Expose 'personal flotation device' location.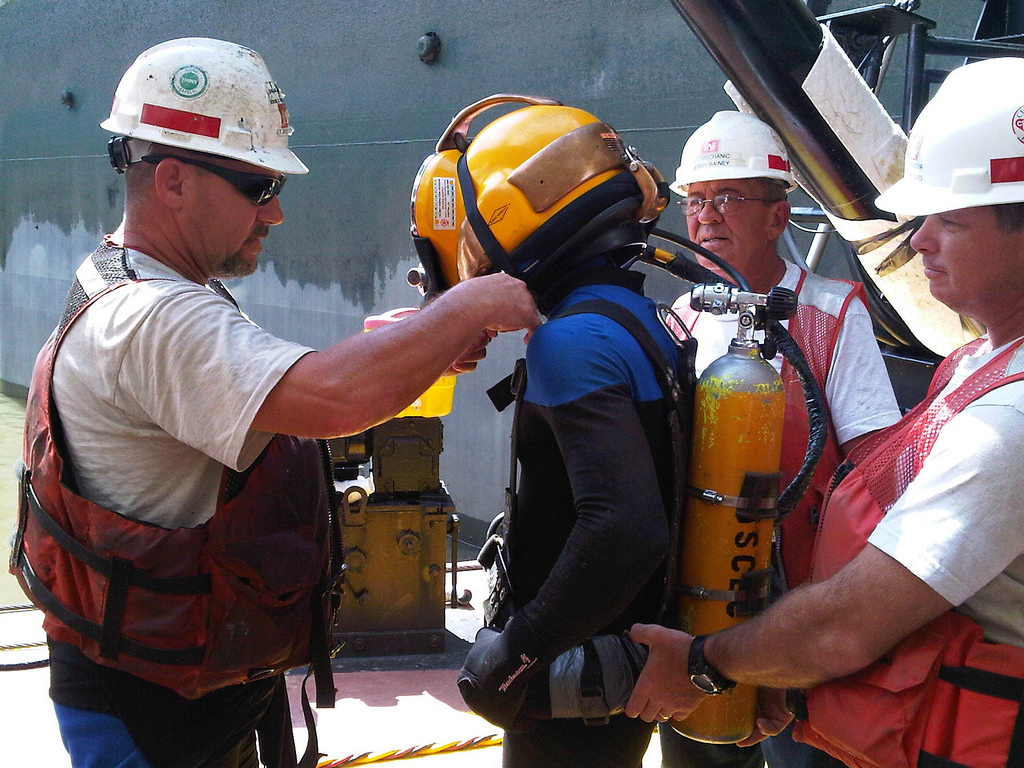
Exposed at {"left": 773, "top": 330, "right": 1023, "bottom": 767}.
